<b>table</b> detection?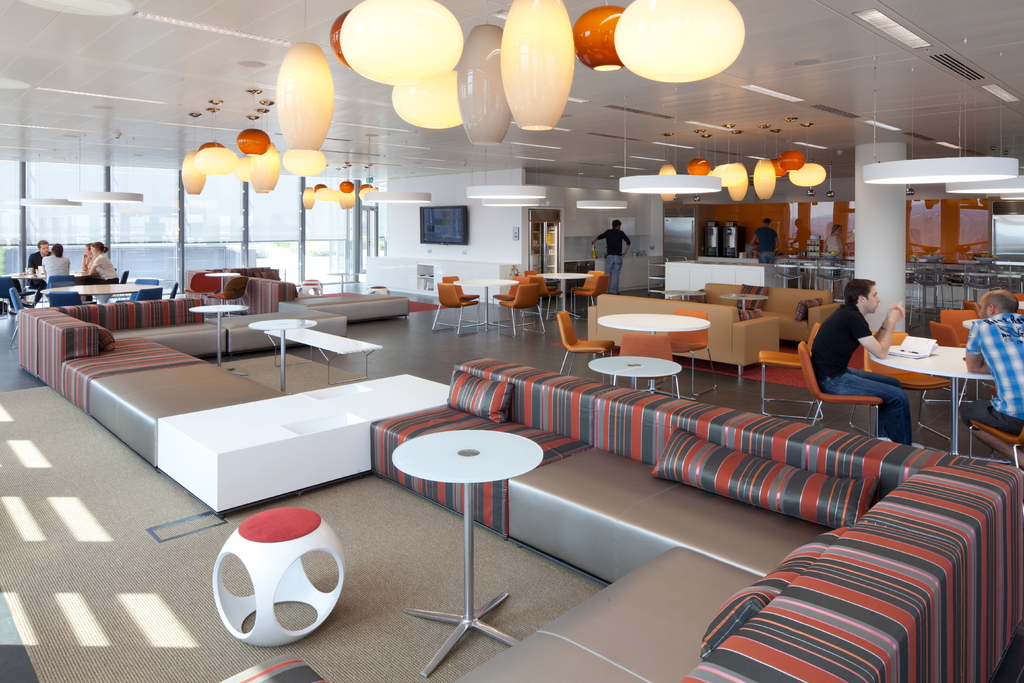
[536, 272, 593, 319]
